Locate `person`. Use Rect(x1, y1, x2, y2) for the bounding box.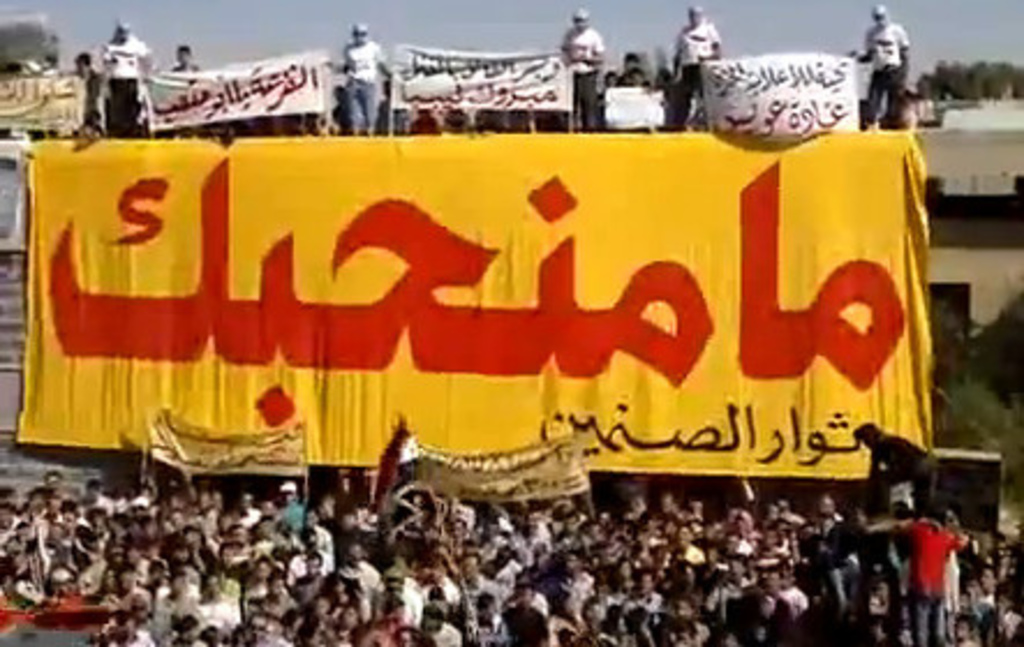
Rect(74, 51, 99, 125).
